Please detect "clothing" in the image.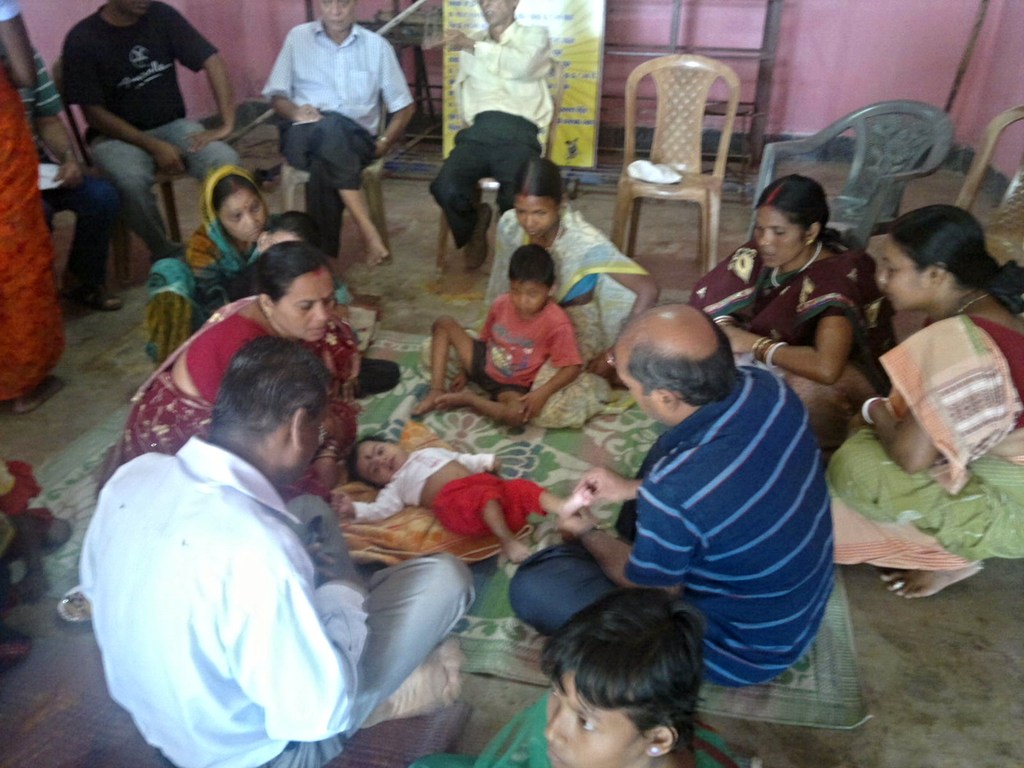
rect(69, 429, 477, 767).
